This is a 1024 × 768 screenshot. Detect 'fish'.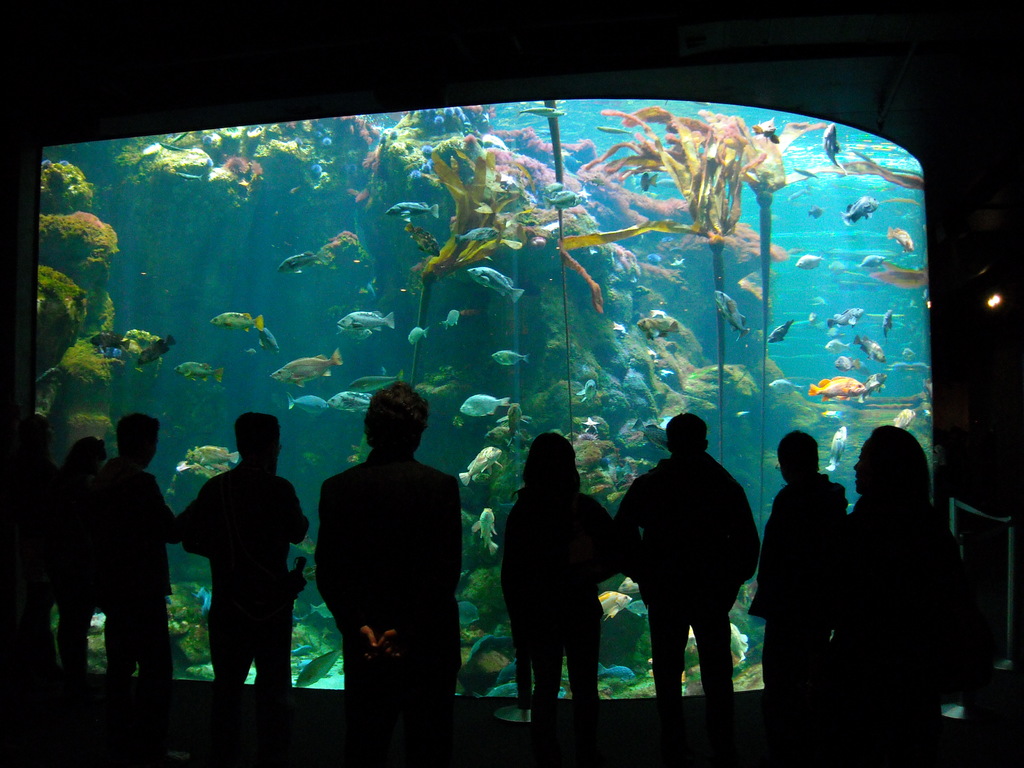
<region>173, 170, 205, 184</region>.
